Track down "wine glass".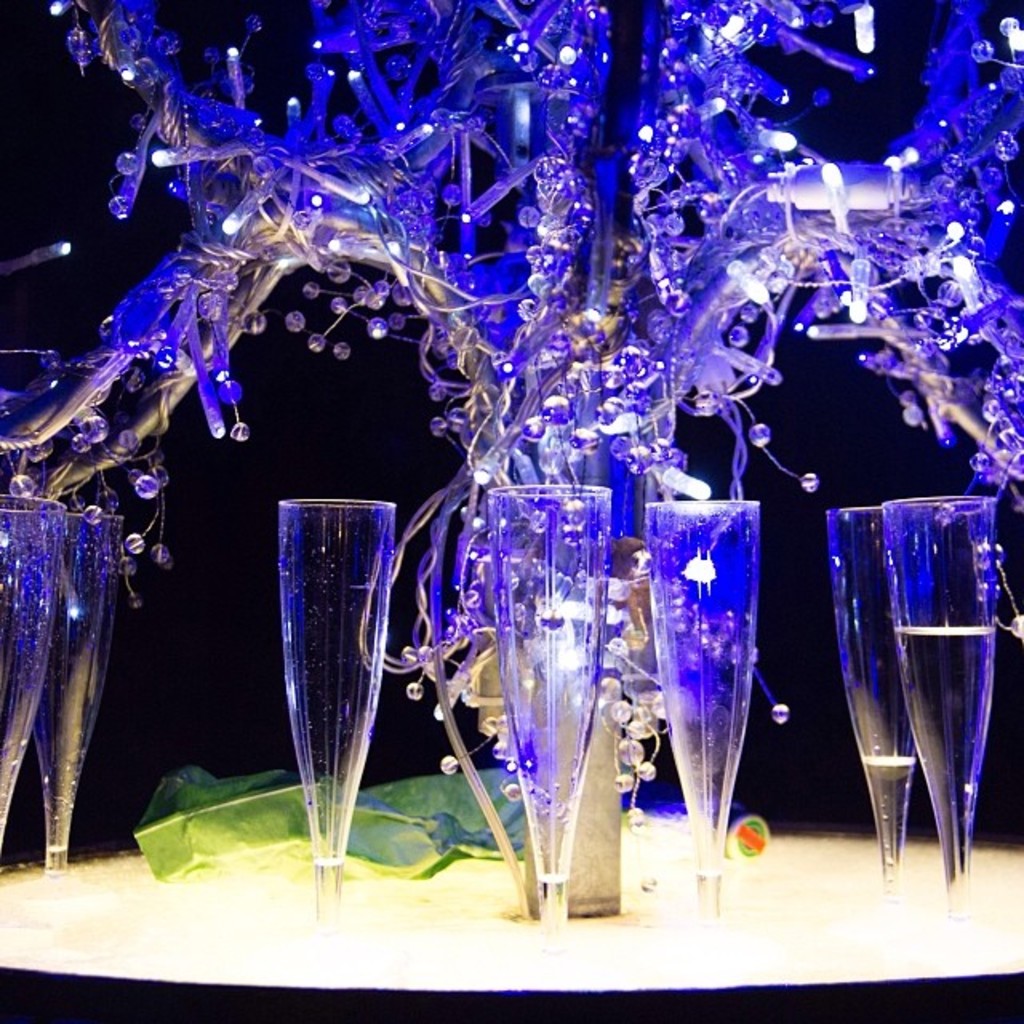
Tracked to BBox(270, 496, 384, 922).
